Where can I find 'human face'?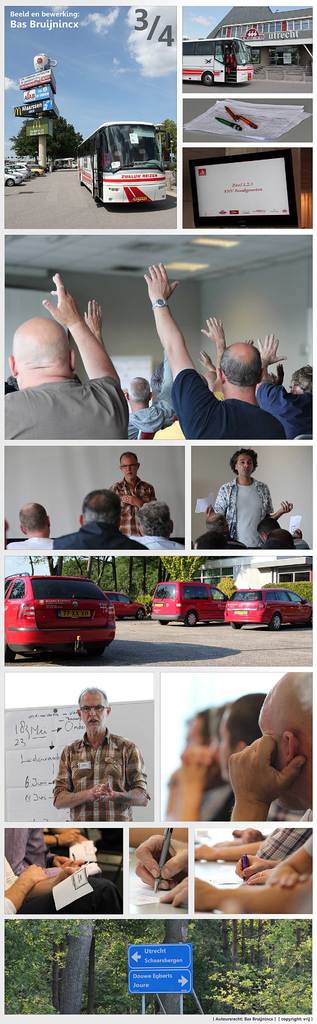
You can find it at 80, 692, 109, 734.
